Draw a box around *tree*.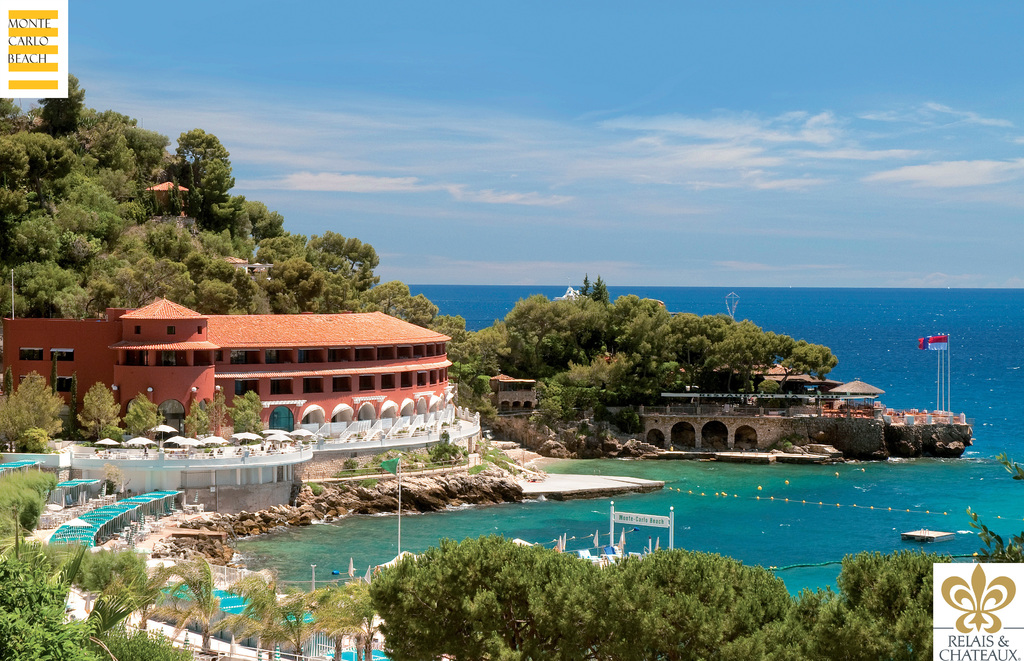
bbox=(71, 383, 120, 446).
